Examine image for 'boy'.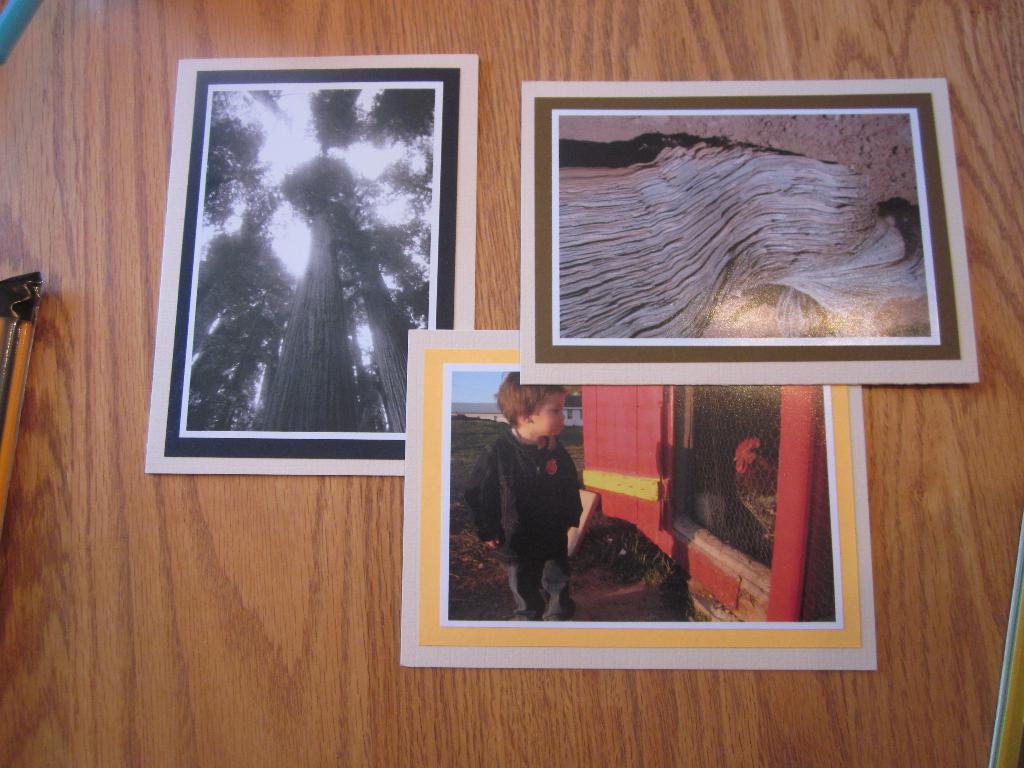
Examination result: bbox=[450, 360, 598, 646].
